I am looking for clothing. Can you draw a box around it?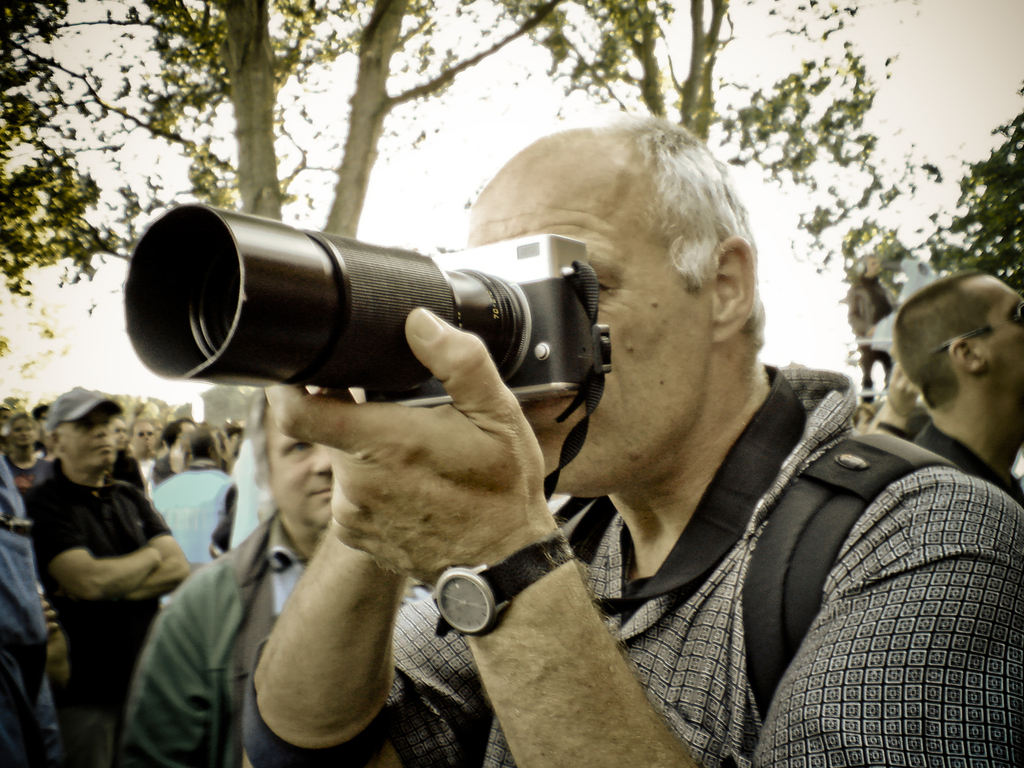
Sure, the bounding box is region(0, 458, 48, 767).
